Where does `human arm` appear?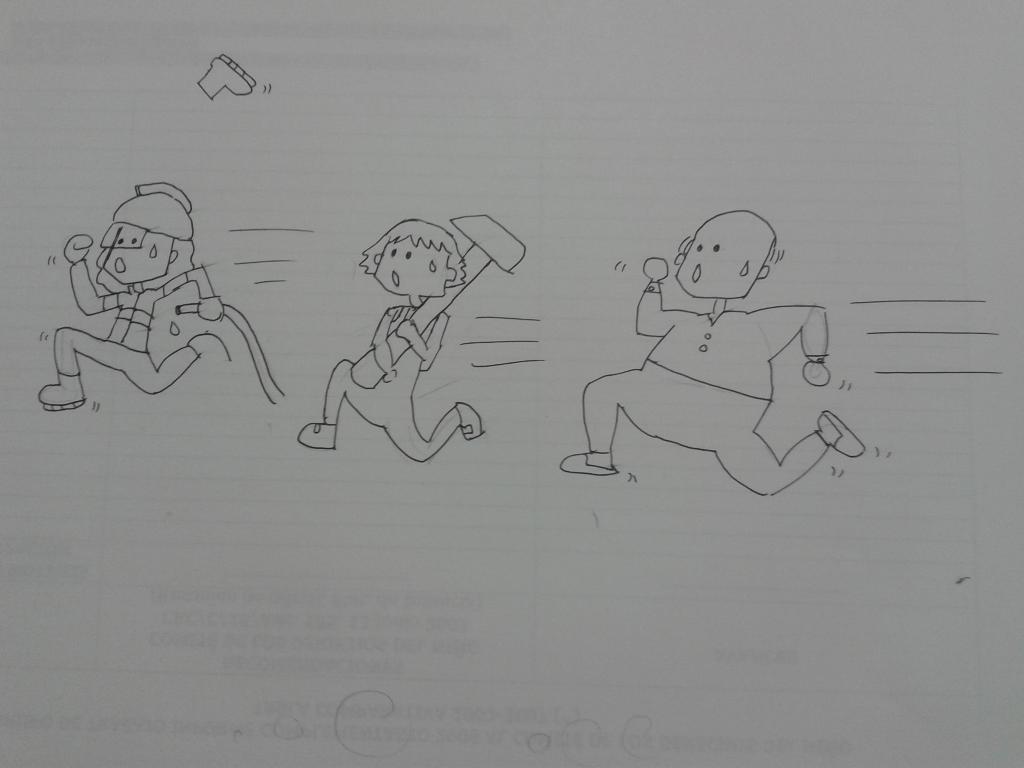
Appears at {"left": 382, "top": 311, "right": 412, "bottom": 382}.
